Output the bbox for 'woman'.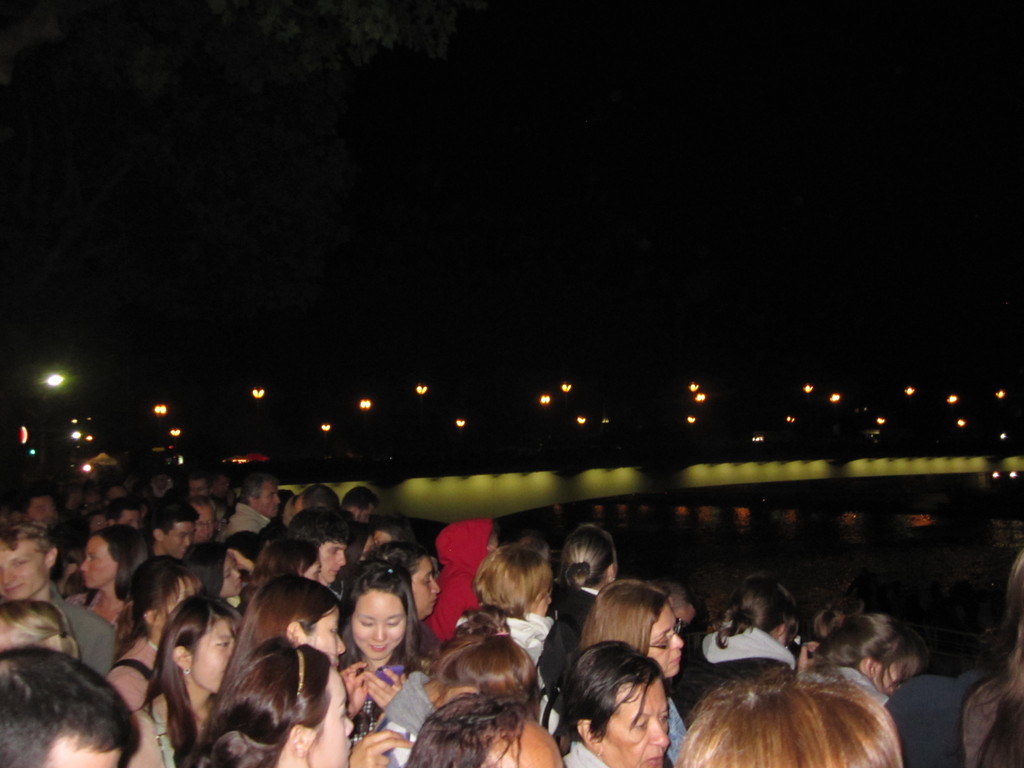
box=[551, 521, 625, 631].
